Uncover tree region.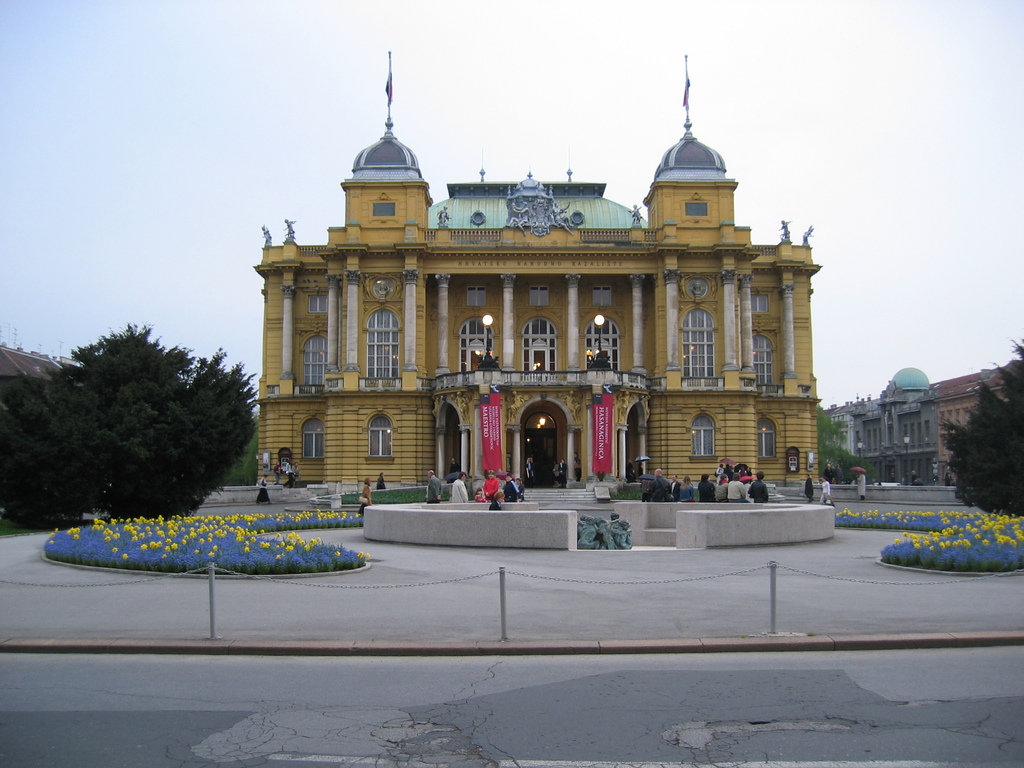
Uncovered: box(0, 380, 165, 527).
